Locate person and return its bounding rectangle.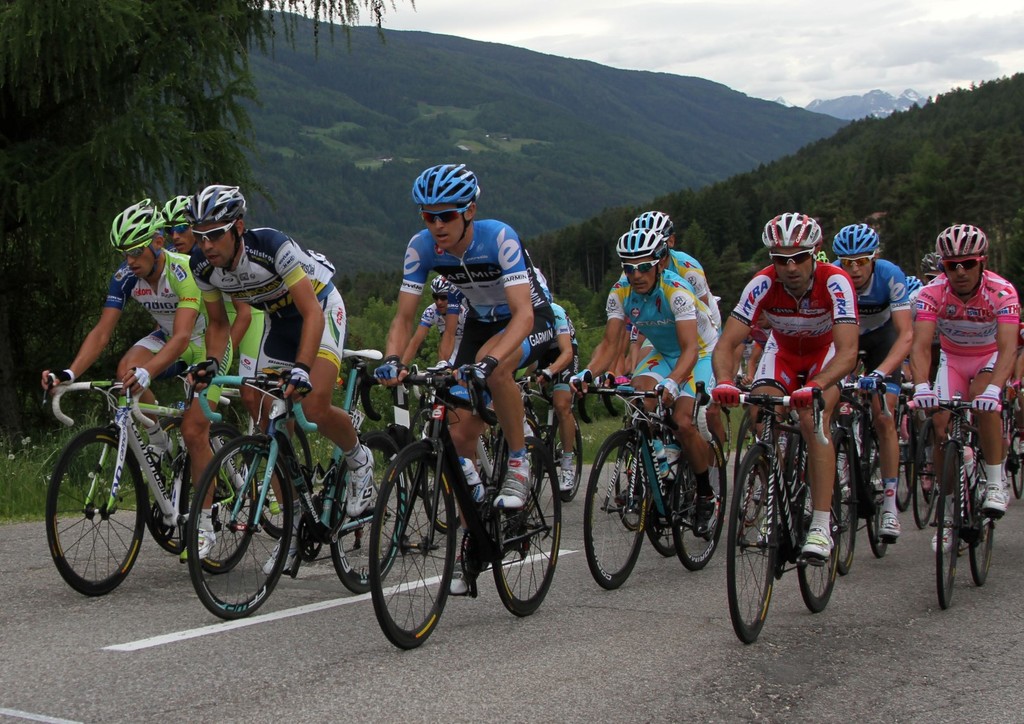
x1=897, y1=276, x2=932, y2=503.
